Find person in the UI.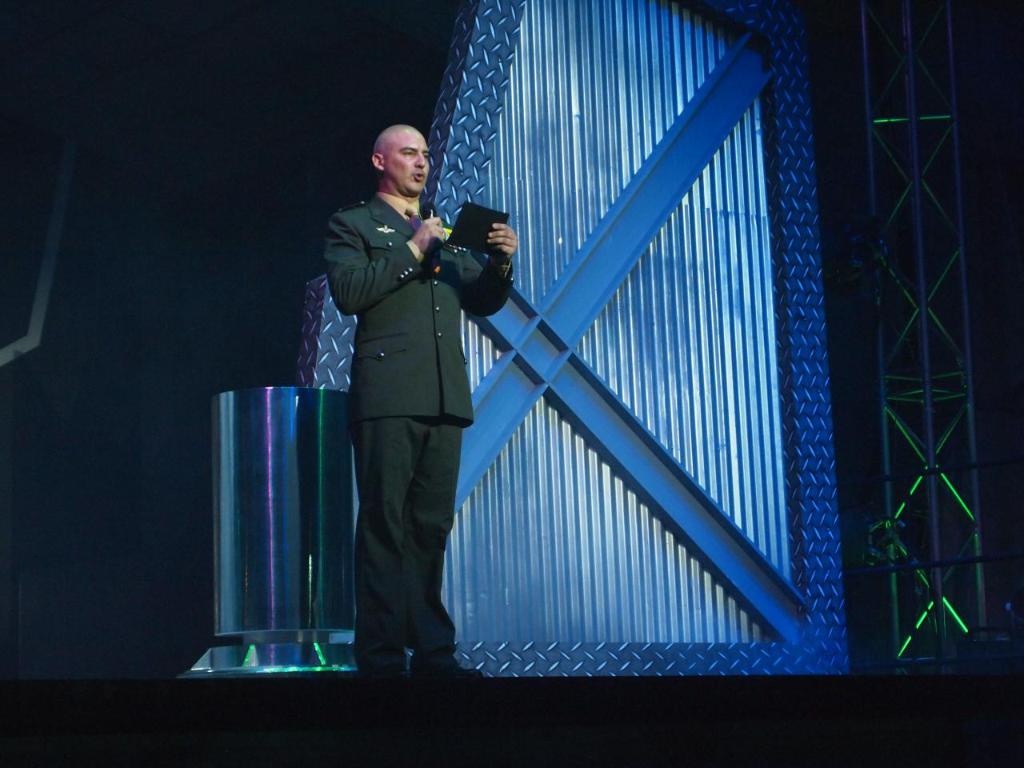
UI element at (x1=313, y1=128, x2=502, y2=697).
